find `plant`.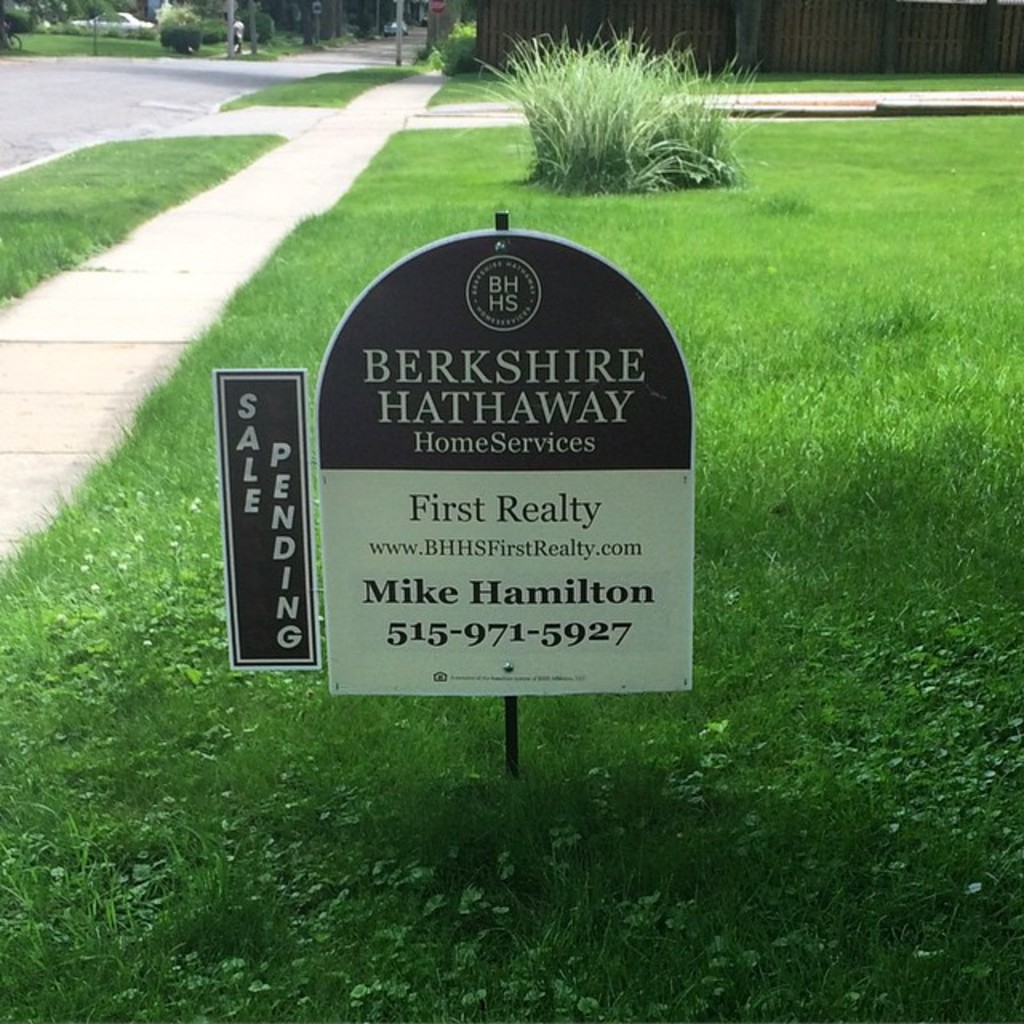
detection(418, 19, 477, 69).
